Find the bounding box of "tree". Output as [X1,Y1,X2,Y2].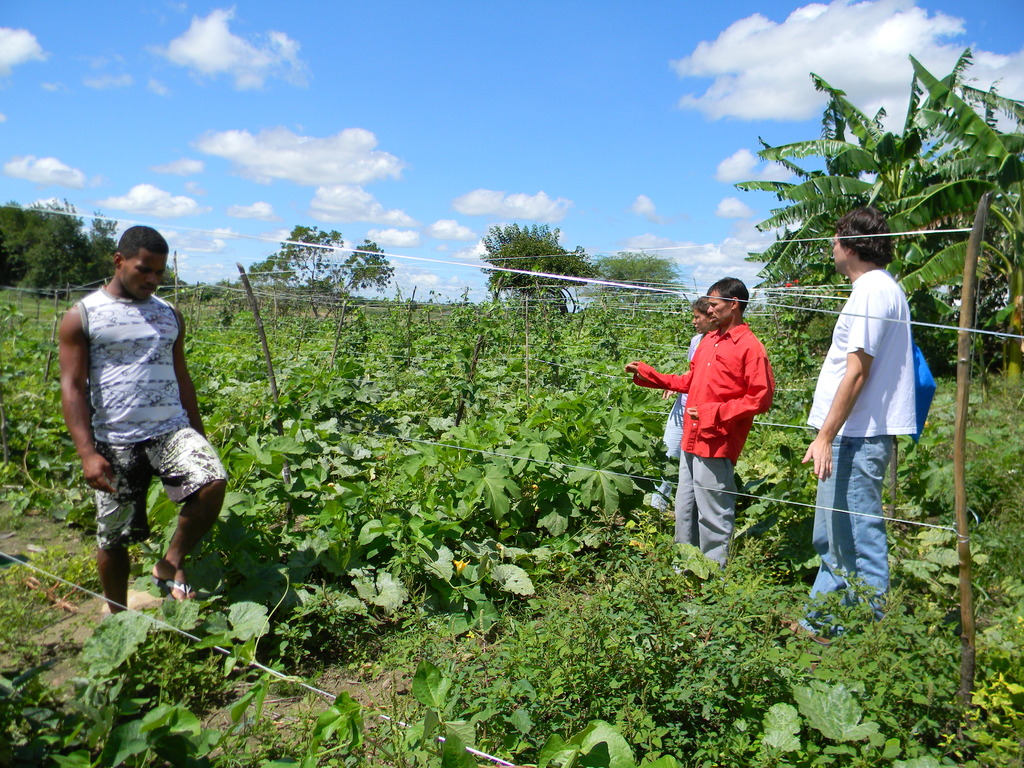
[20,193,97,291].
